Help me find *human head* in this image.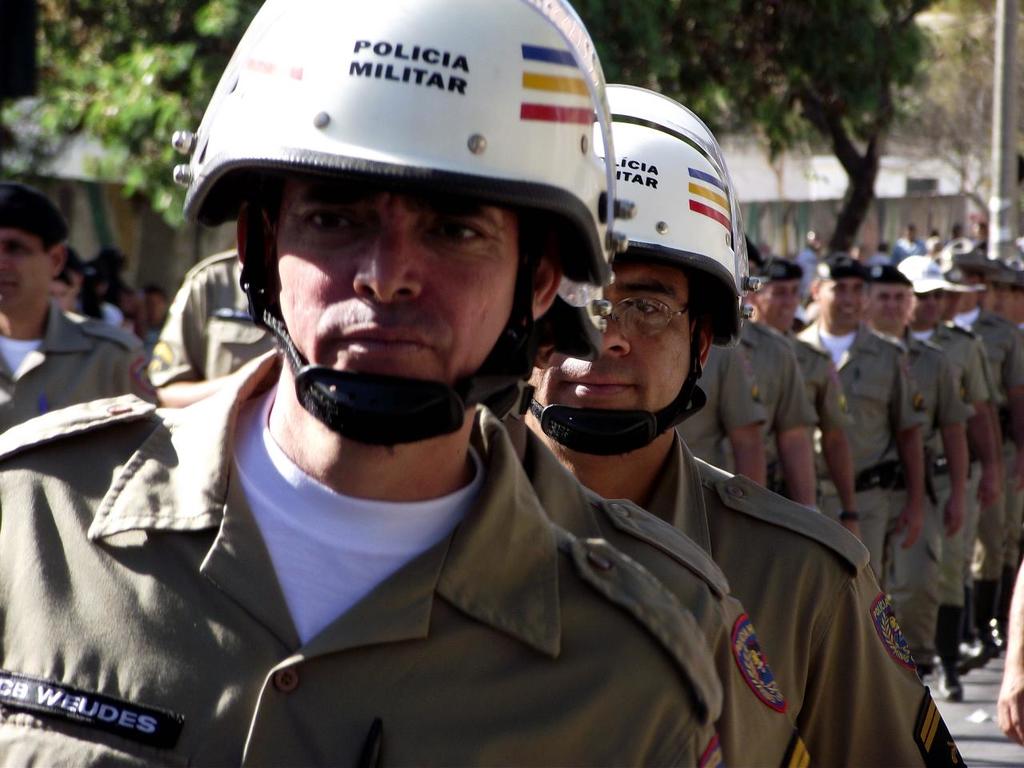
Found it: x1=926 y1=226 x2=948 y2=240.
